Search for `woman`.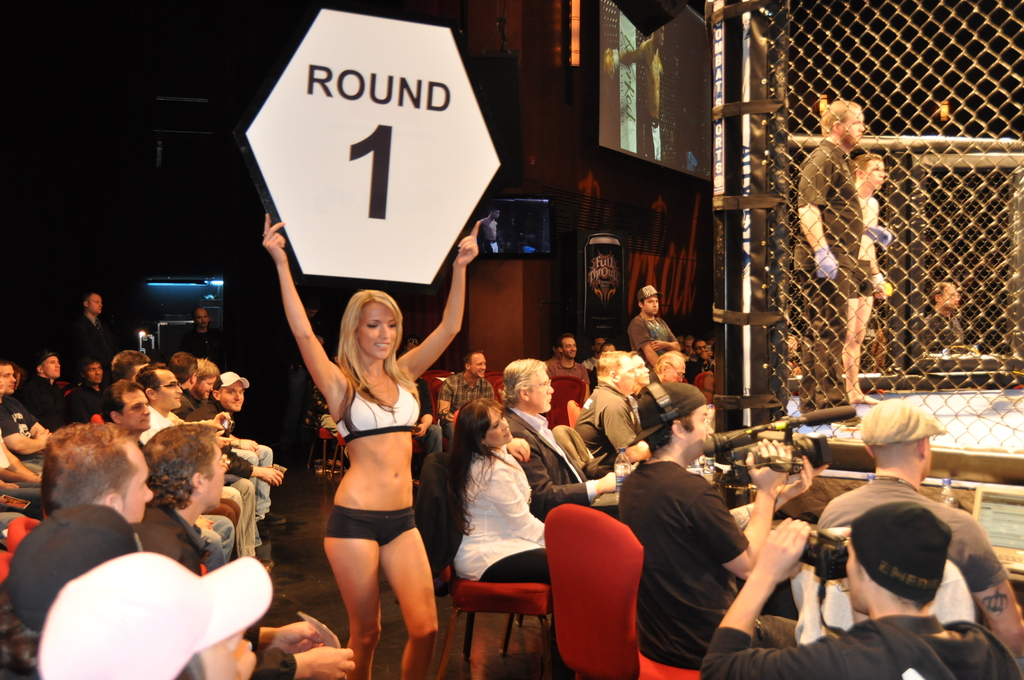
Found at bbox(434, 391, 557, 655).
